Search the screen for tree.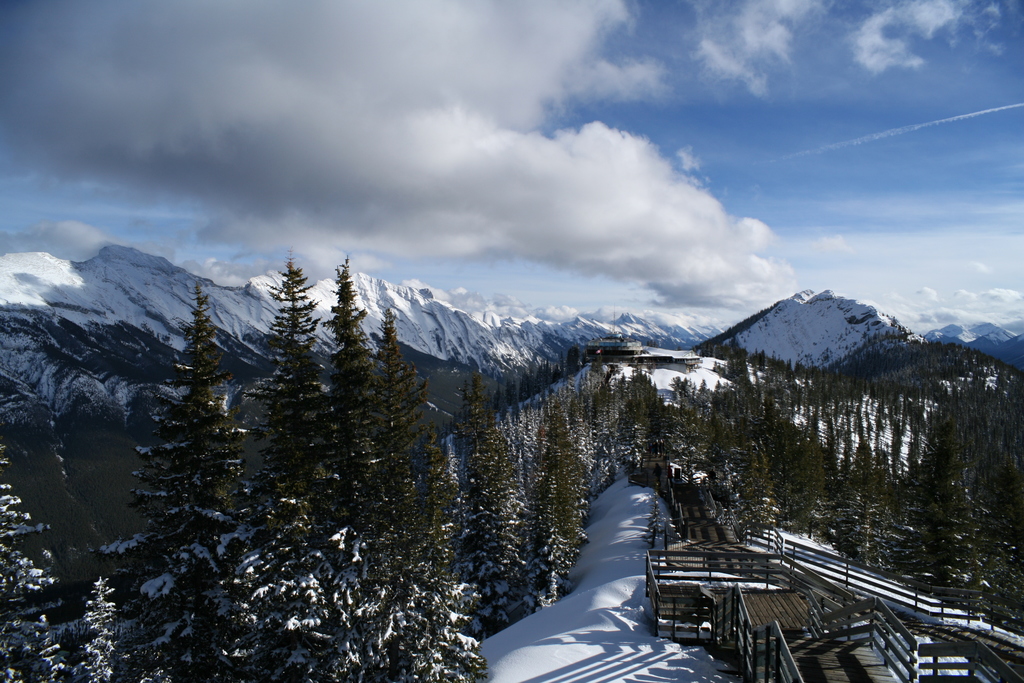
Found at crop(527, 404, 588, 582).
